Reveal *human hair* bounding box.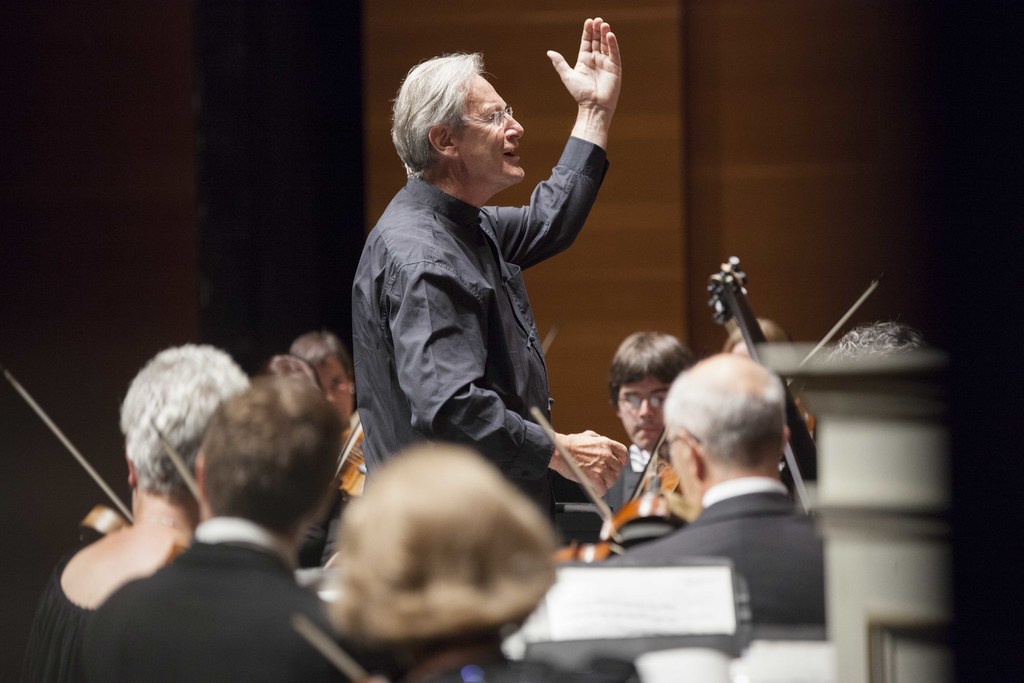
Revealed: detection(604, 331, 696, 413).
